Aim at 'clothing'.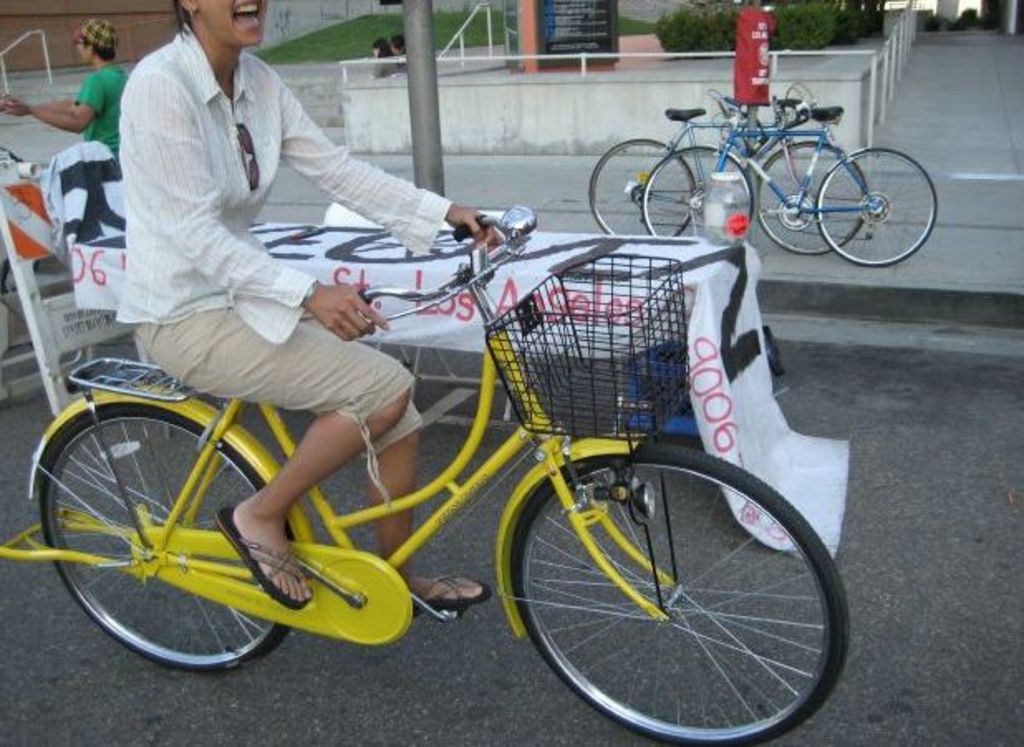
Aimed at detection(70, 60, 126, 167).
